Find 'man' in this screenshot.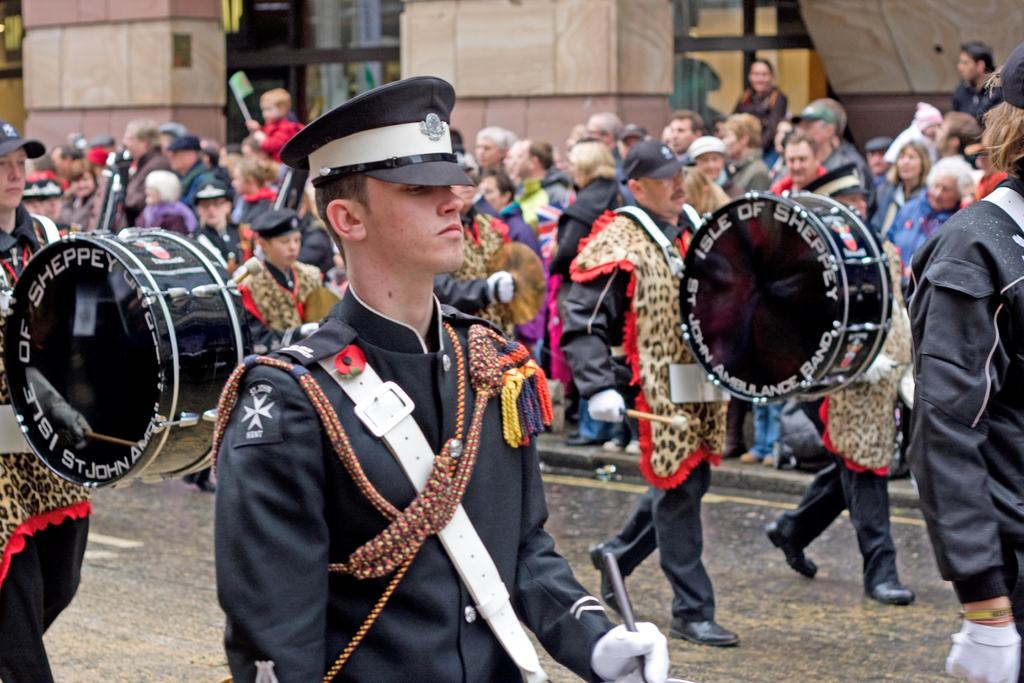
The bounding box for 'man' is BBox(566, 135, 735, 639).
